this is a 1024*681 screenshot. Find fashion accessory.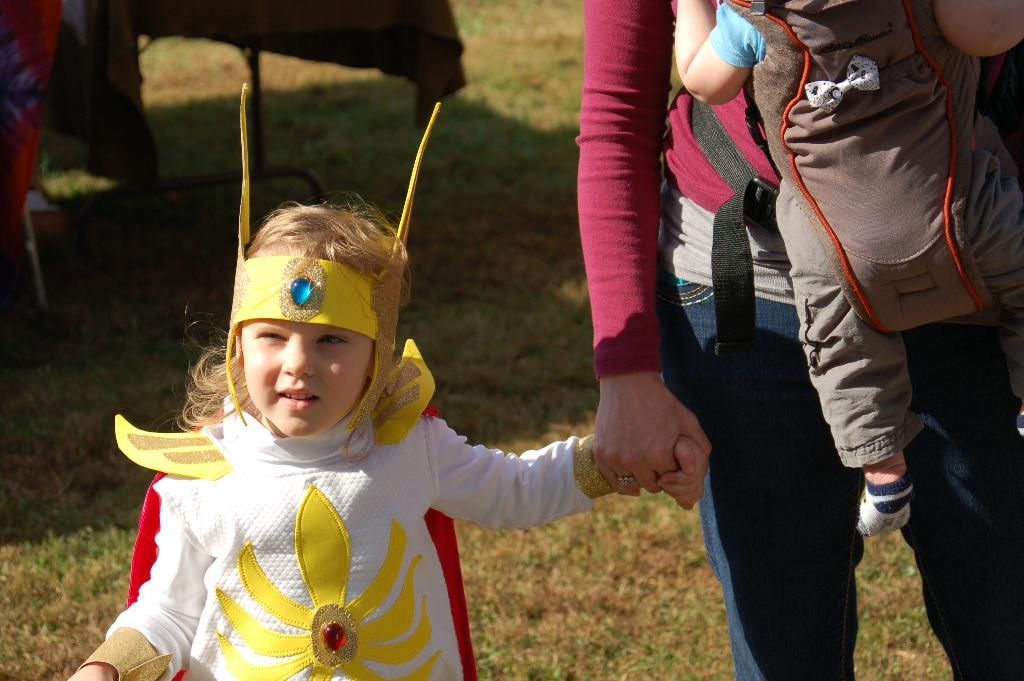
Bounding box: x1=614, y1=472, x2=636, y2=488.
